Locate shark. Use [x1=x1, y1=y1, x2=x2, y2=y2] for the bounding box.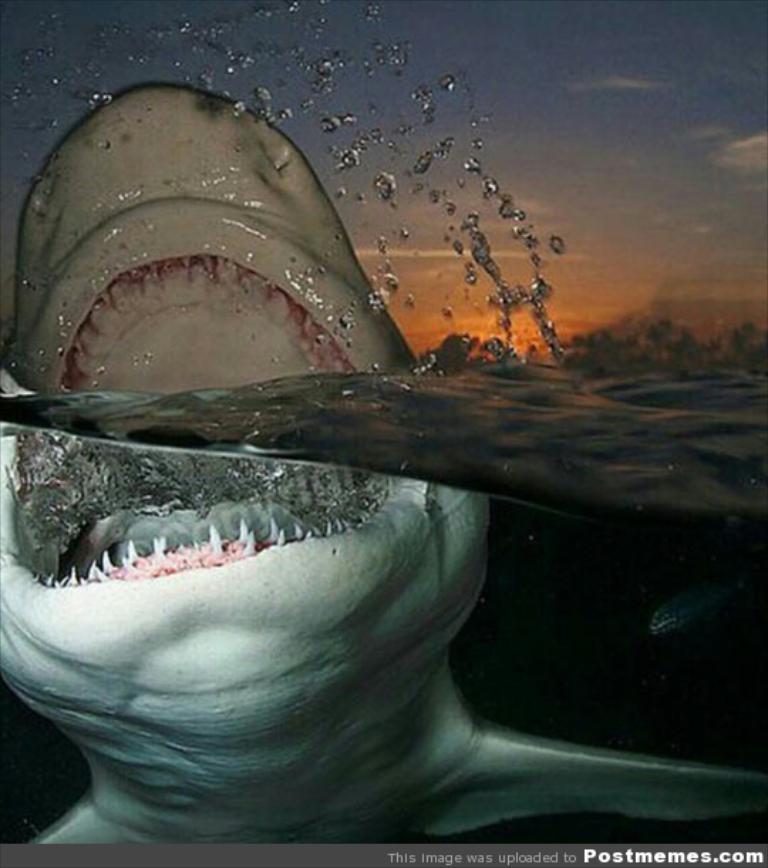
[x1=0, y1=87, x2=767, y2=838].
